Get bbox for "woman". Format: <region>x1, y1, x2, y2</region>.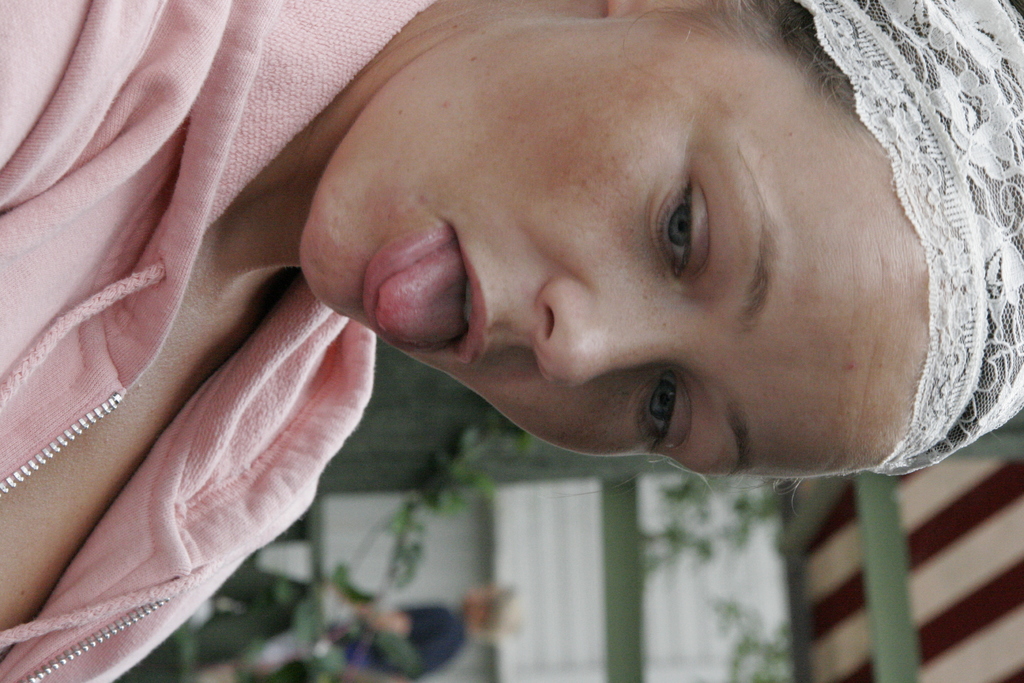
<region>0, 0, 1023, 682</region>.
